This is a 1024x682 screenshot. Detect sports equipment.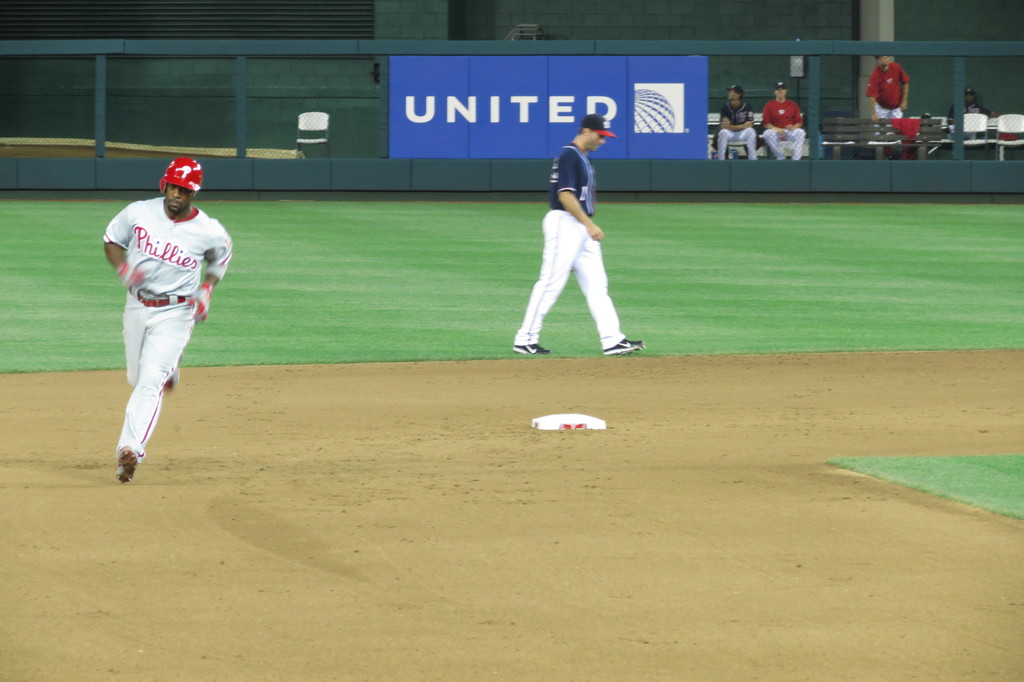
bbox=[601, 336, 643, 355].
